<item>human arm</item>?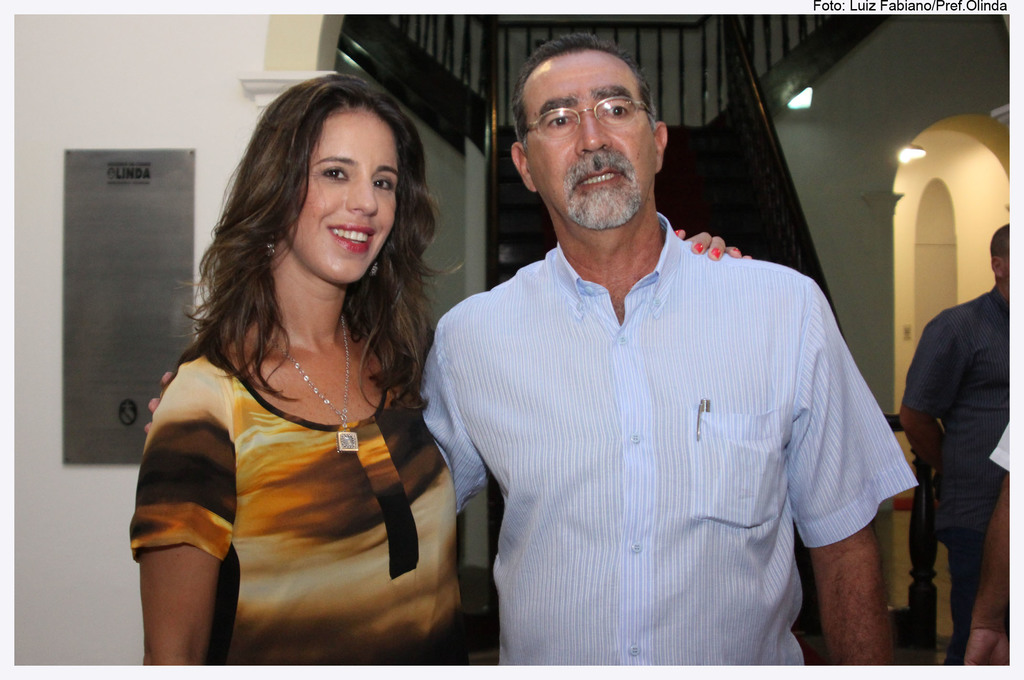
rect(412, 311, 502, 522)
